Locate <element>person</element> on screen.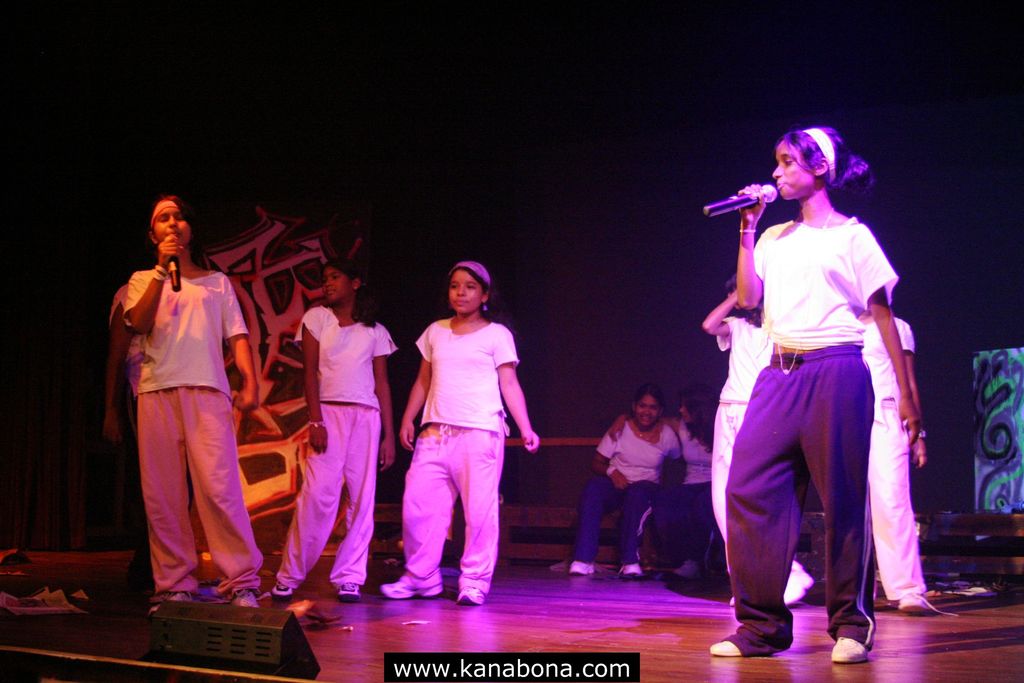
On screen at [left=124, top=197, right=274, bottom=611].
